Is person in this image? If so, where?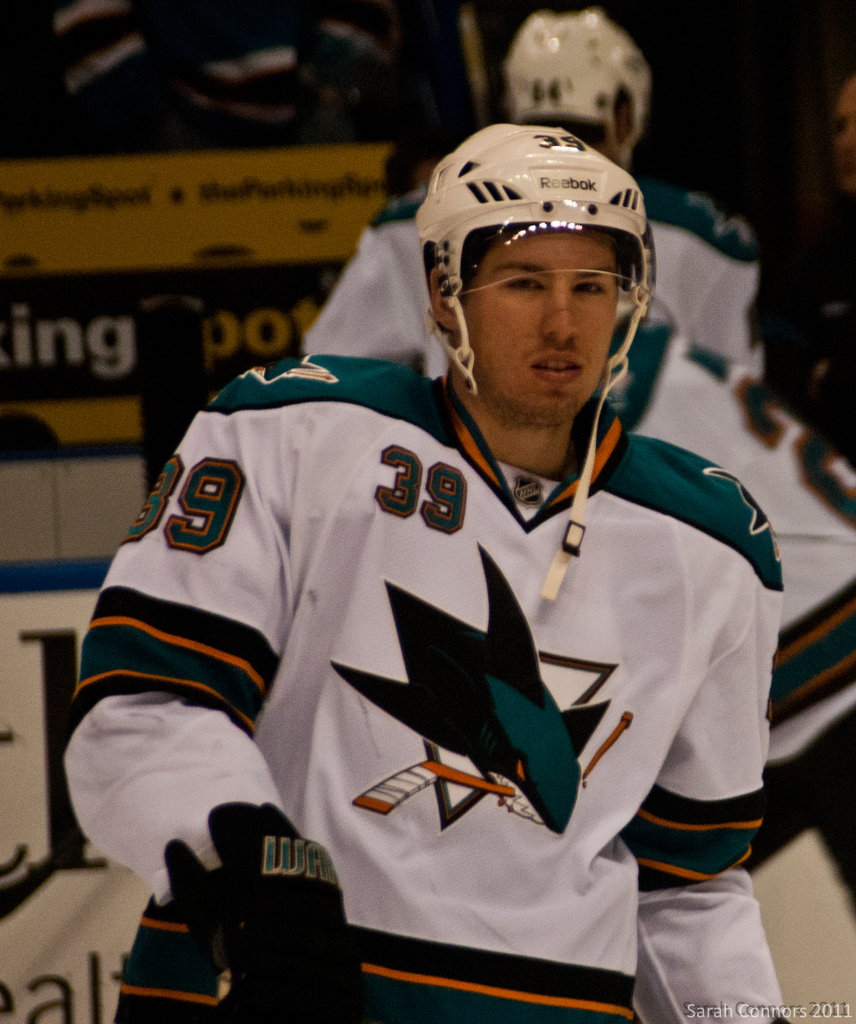
Yes, at select_region(298, 10, 803, 423).
